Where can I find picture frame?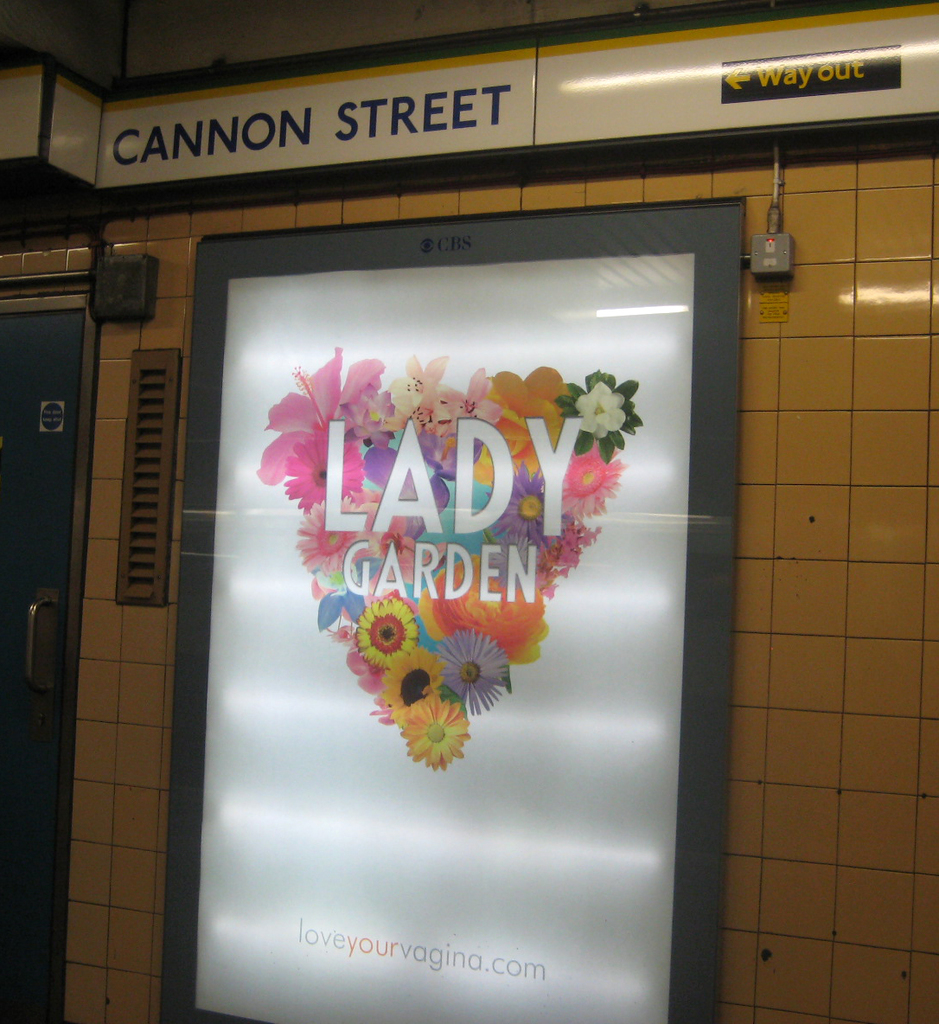
You can find it at BBox(0, 266, 124, 1023).
